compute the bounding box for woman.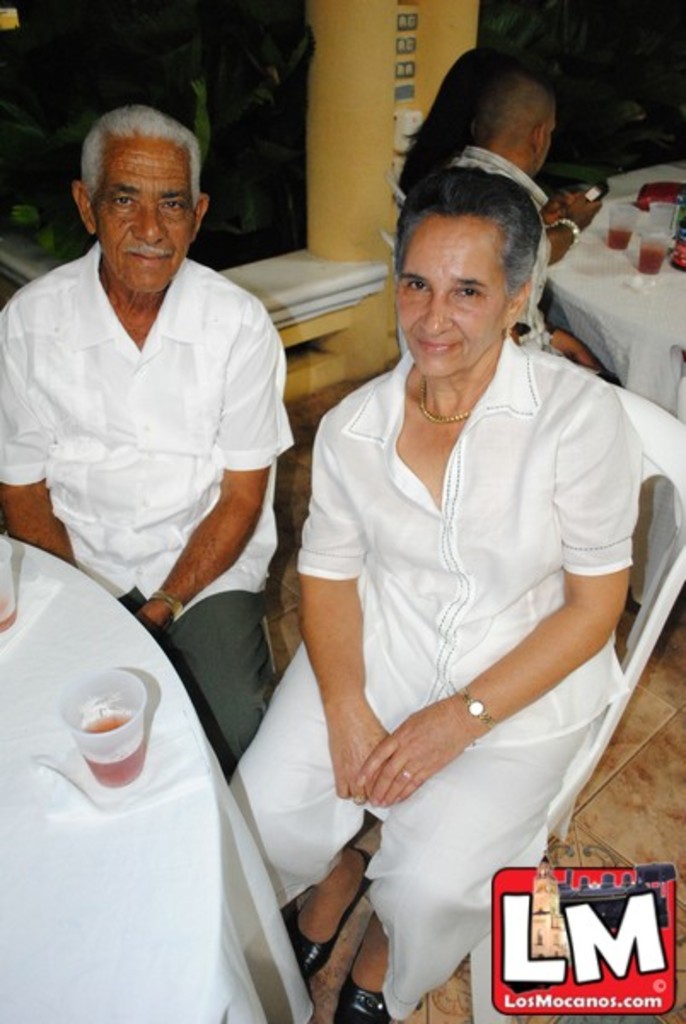
BBox(398, 53, 601, 271).
